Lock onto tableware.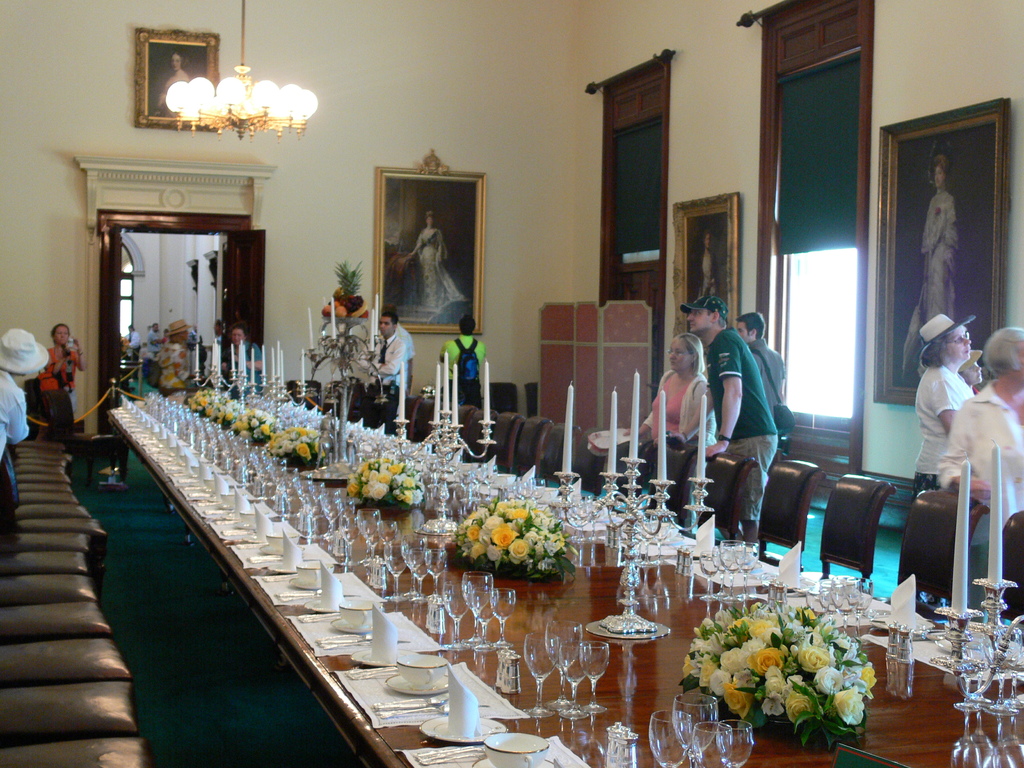
Locked: left=762, top=571, right=813, bottom=596.
